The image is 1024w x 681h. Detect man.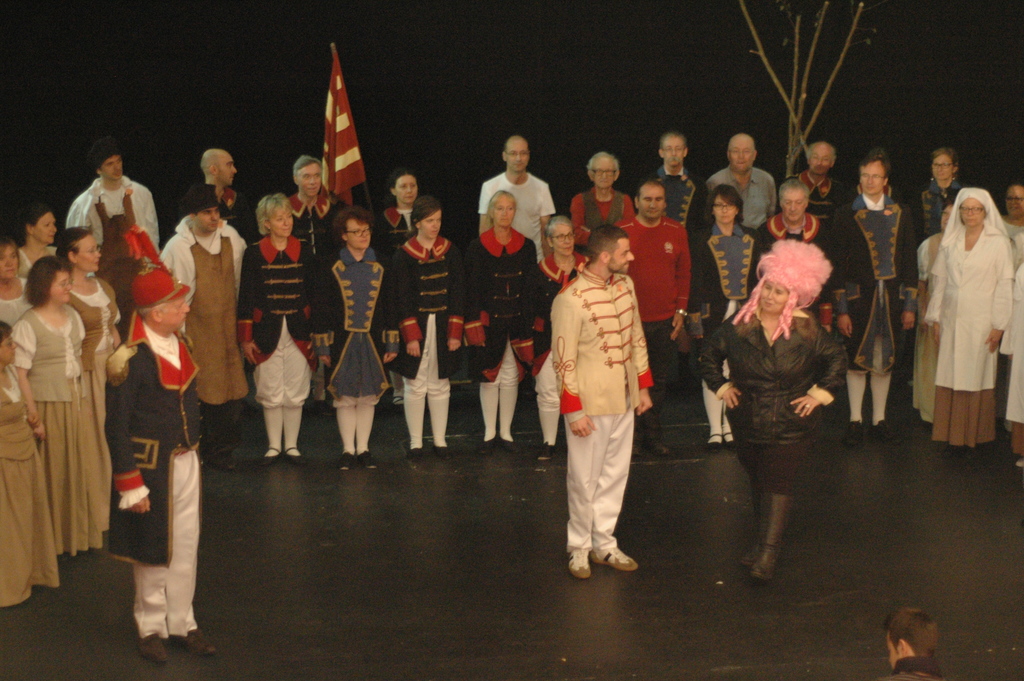
Detection: (left=703, top=120, right=778, bottom=262).
